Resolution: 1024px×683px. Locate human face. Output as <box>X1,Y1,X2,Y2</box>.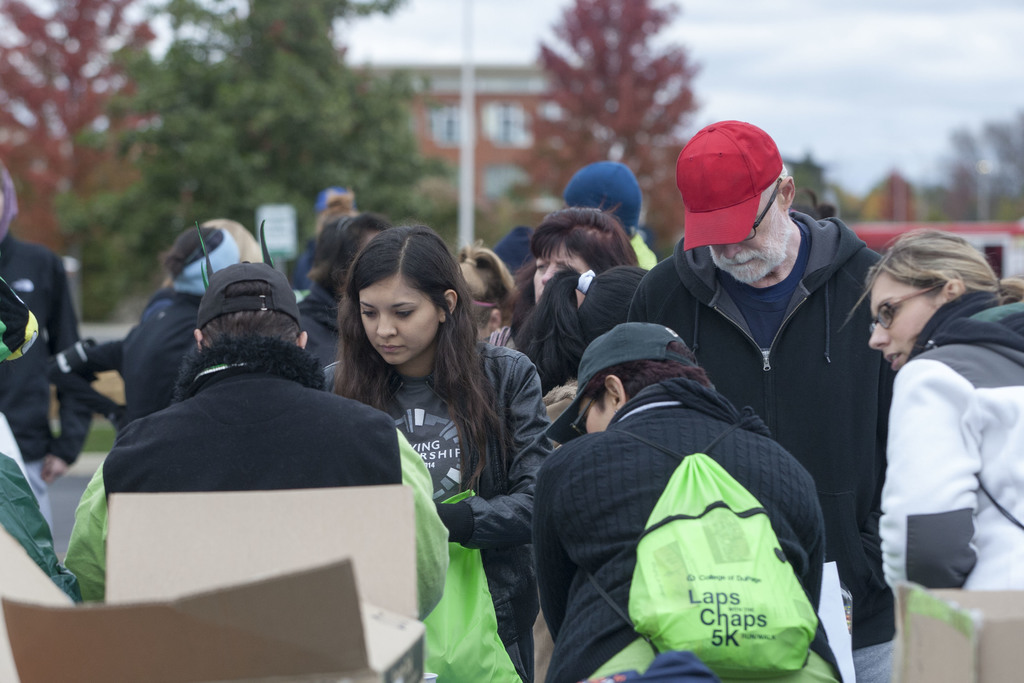
<box>352,276,438,363</box>.
